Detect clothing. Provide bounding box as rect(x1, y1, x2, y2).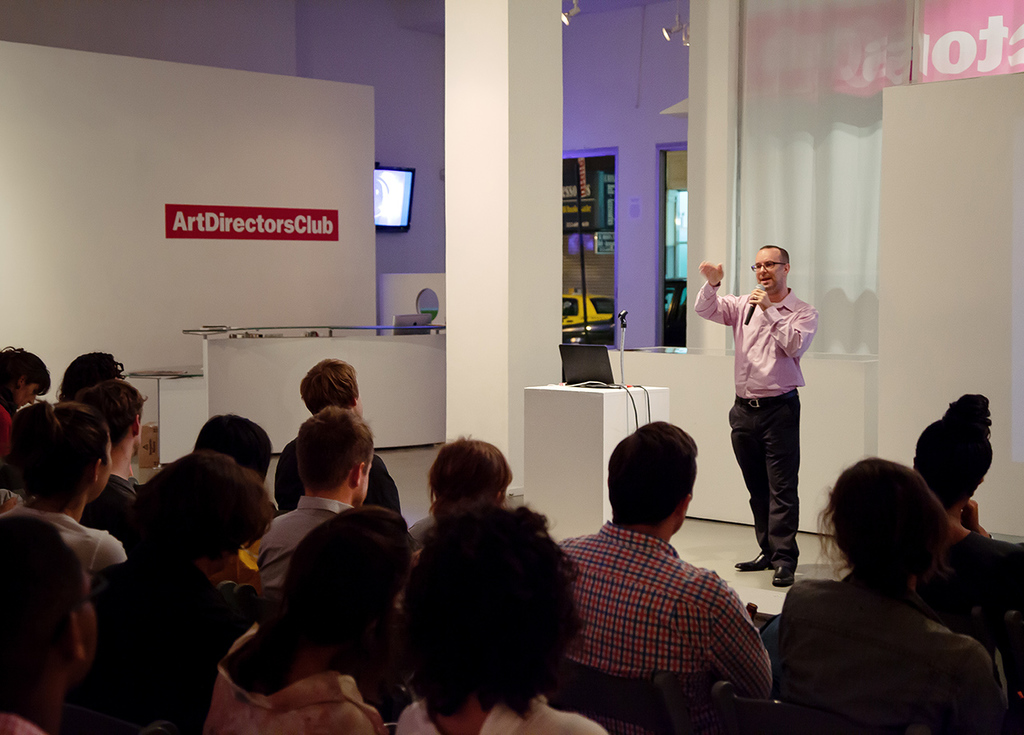
rect(920, 529, 1023, 667).
